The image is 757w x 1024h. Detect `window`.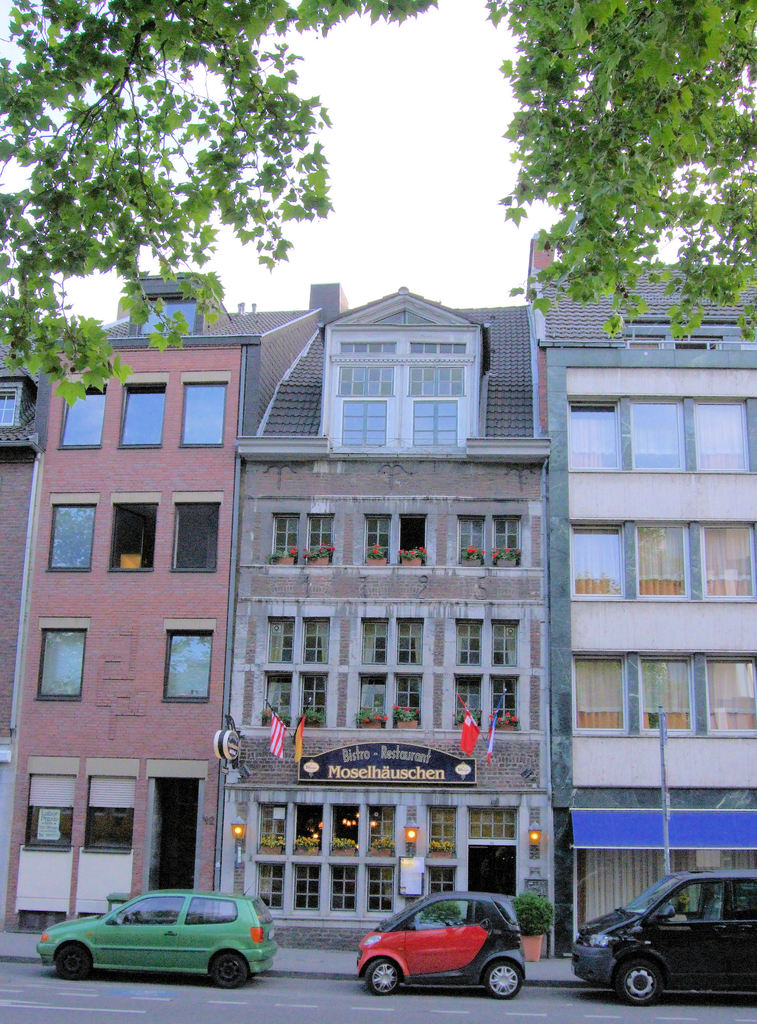
Detection: 394, 674, 425, 730.
